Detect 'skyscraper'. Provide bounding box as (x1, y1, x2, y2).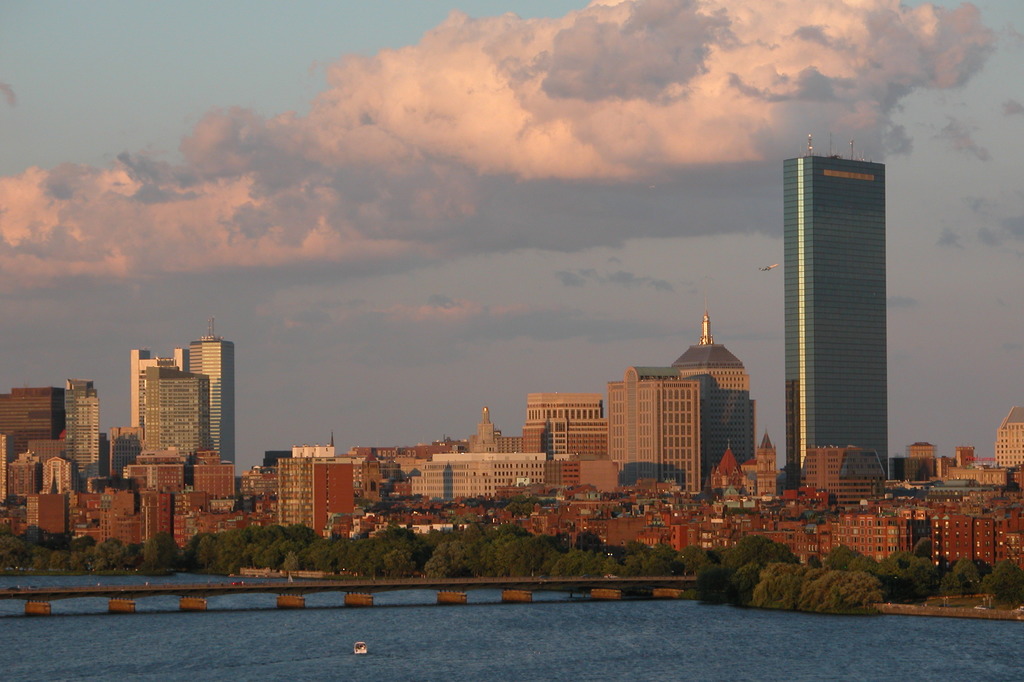
(65, 379, 97, 488).
